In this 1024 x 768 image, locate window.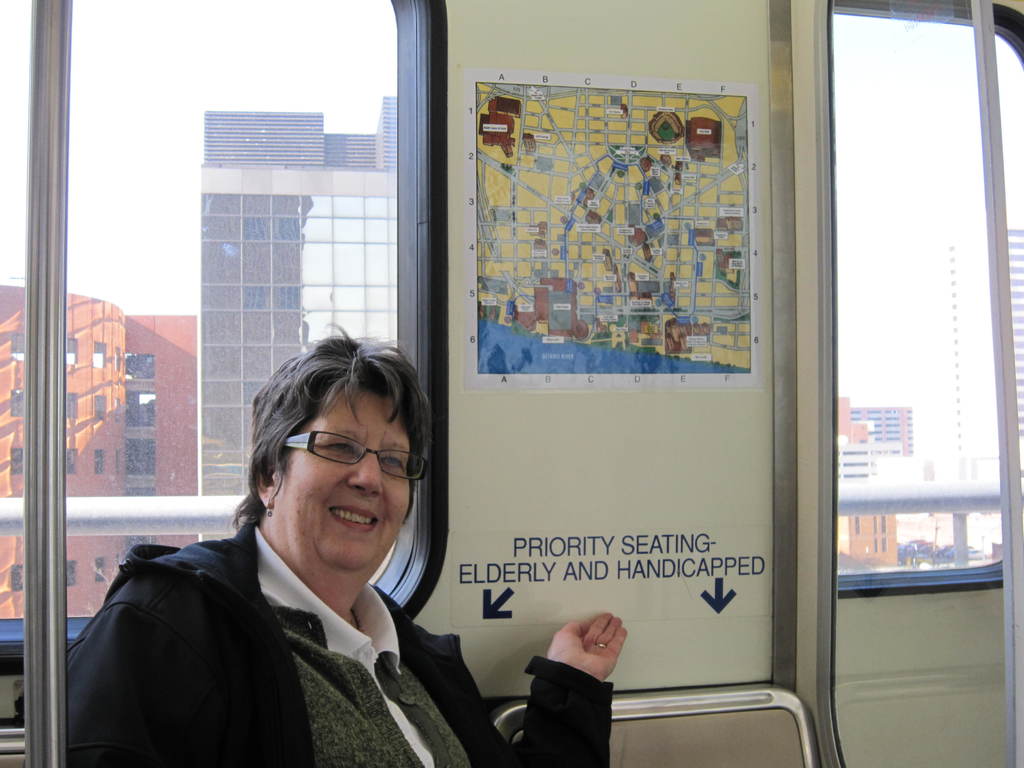
Bounding box: select_region(91, 393, 107, 422).
